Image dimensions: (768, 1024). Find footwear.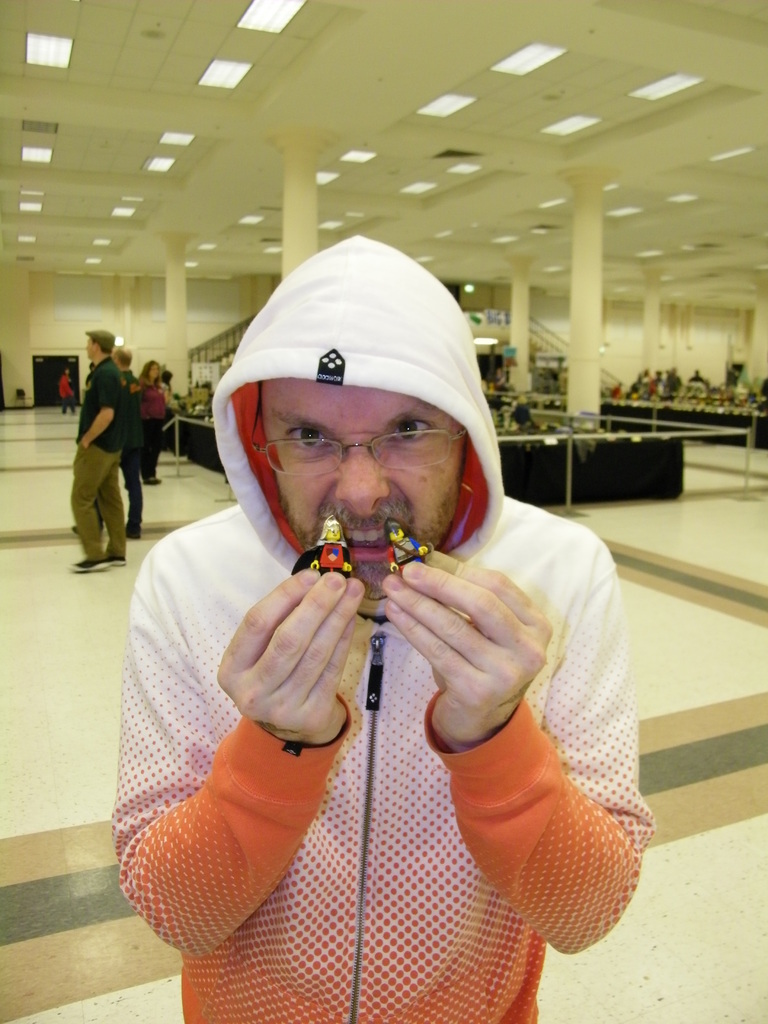
<bbox>70, 557, 113, 573</bbox>.
